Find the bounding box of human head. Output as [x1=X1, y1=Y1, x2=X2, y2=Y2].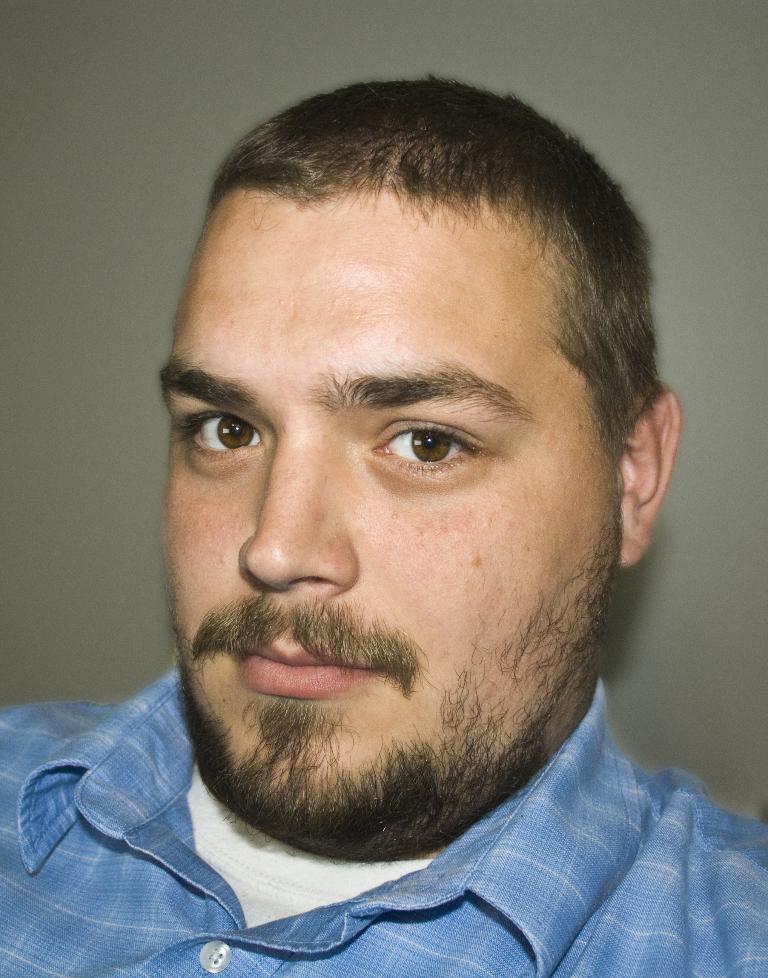
[x1=149, y1=46, x2=690, y2=787].
